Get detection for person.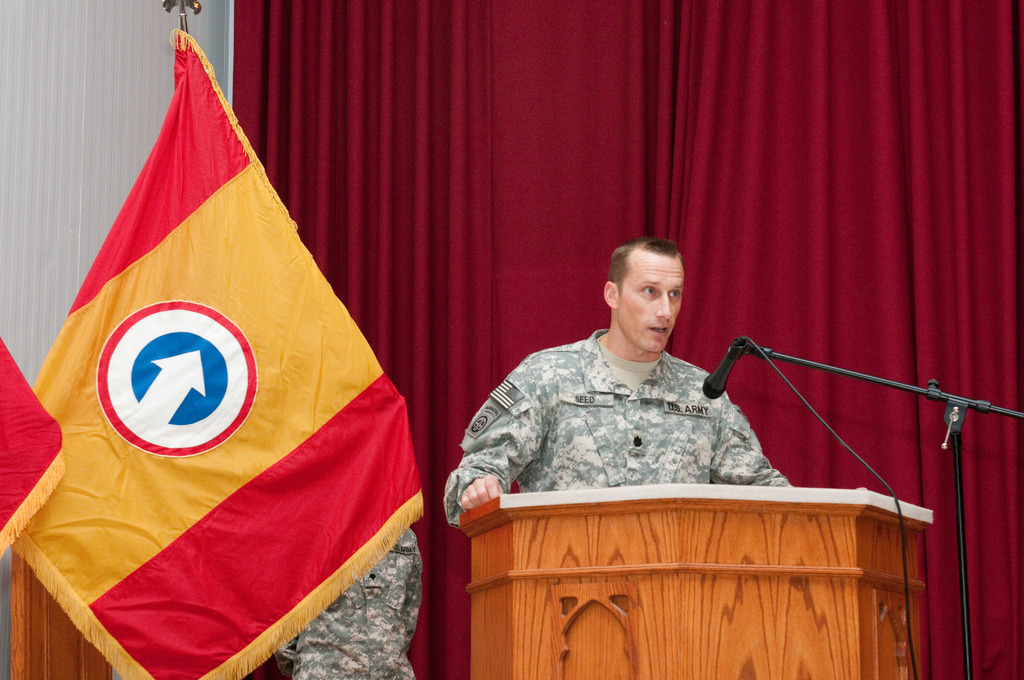
Detection: 268:526:426:679.
